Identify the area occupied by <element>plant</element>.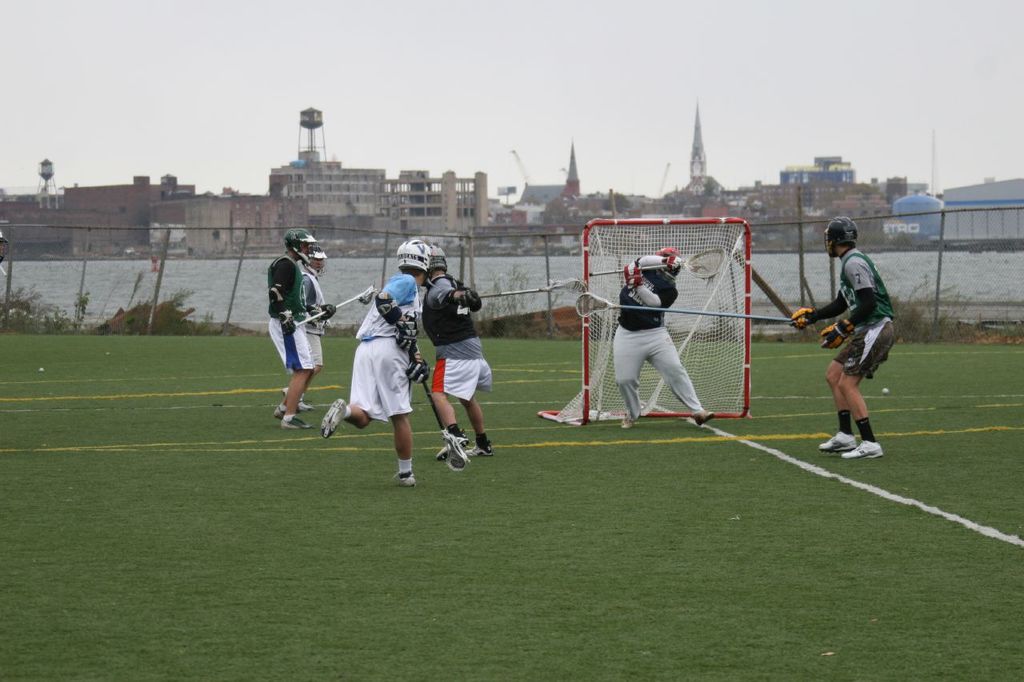
Area: BBox(100, 268, 198, 331).
